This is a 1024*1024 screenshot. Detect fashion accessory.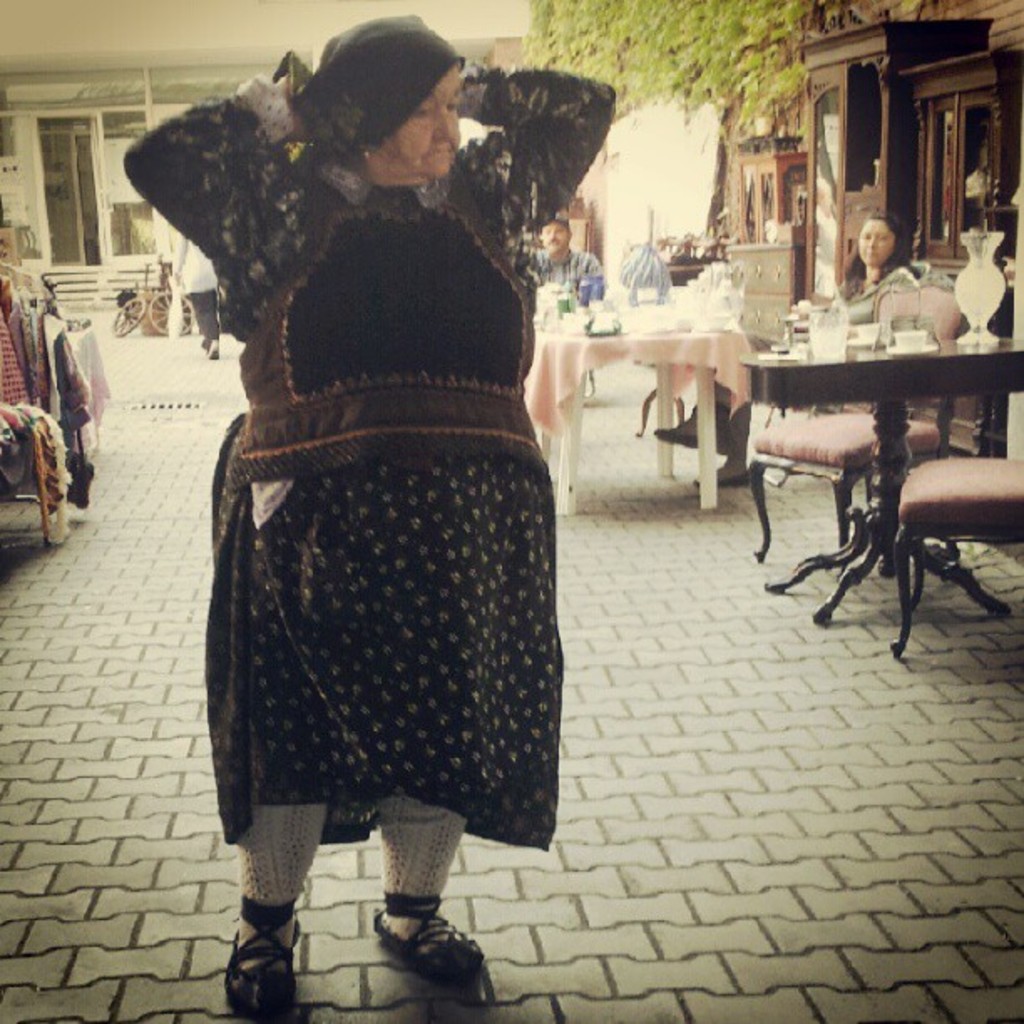
left=315, top=147, right=380, bottom=204.
